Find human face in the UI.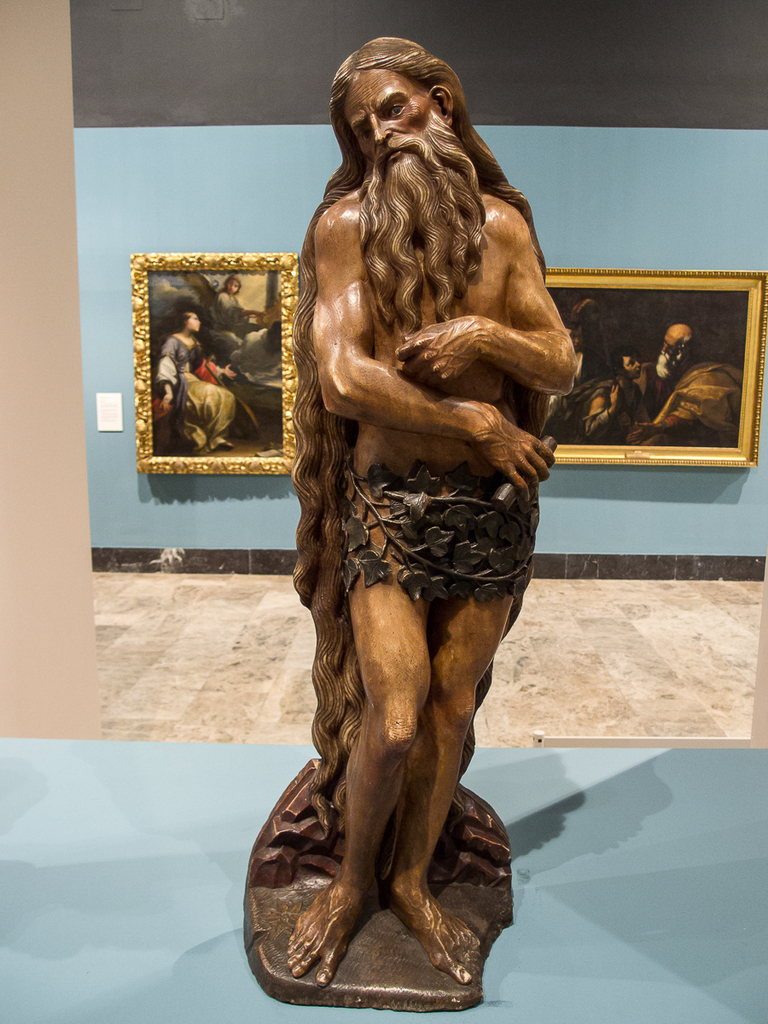
UI element at <box>342,73,443,172</box>.
